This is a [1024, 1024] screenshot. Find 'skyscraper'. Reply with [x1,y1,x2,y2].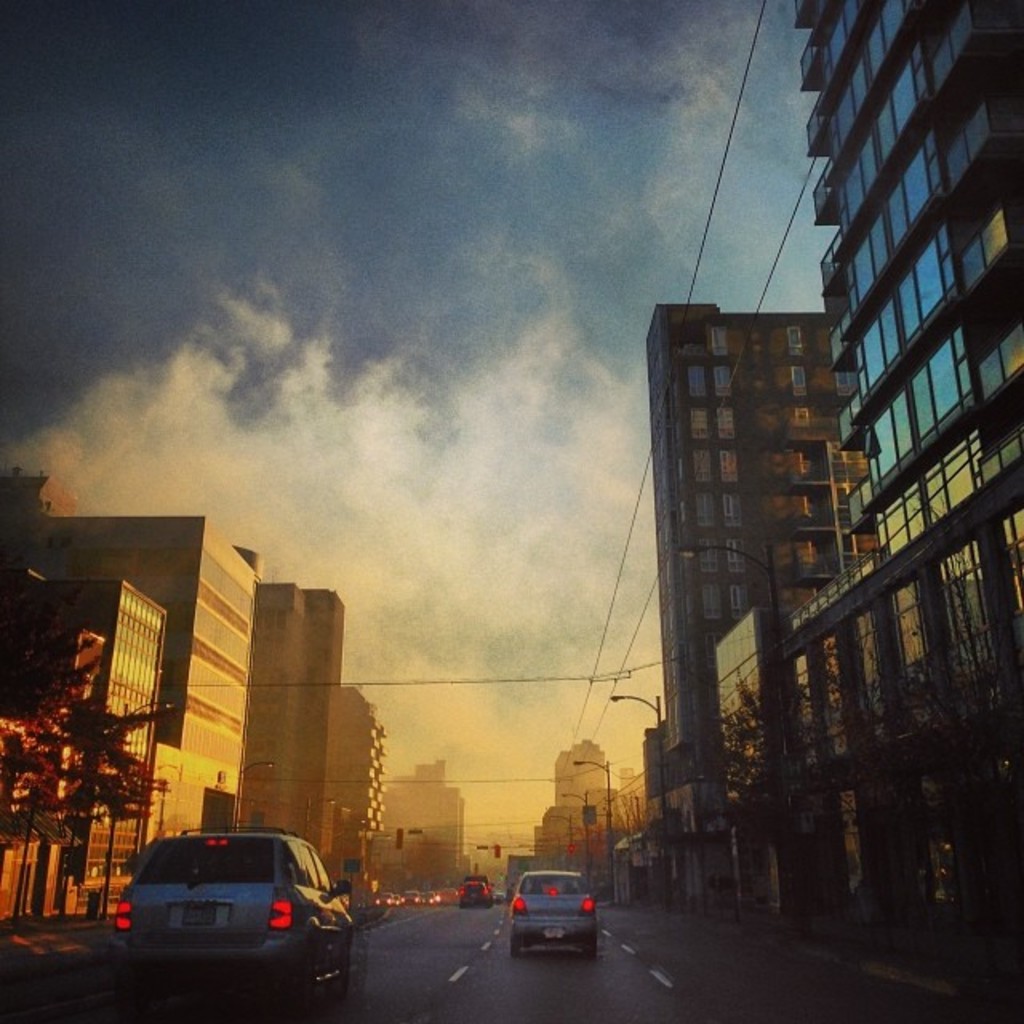
[0,563,171,931].
